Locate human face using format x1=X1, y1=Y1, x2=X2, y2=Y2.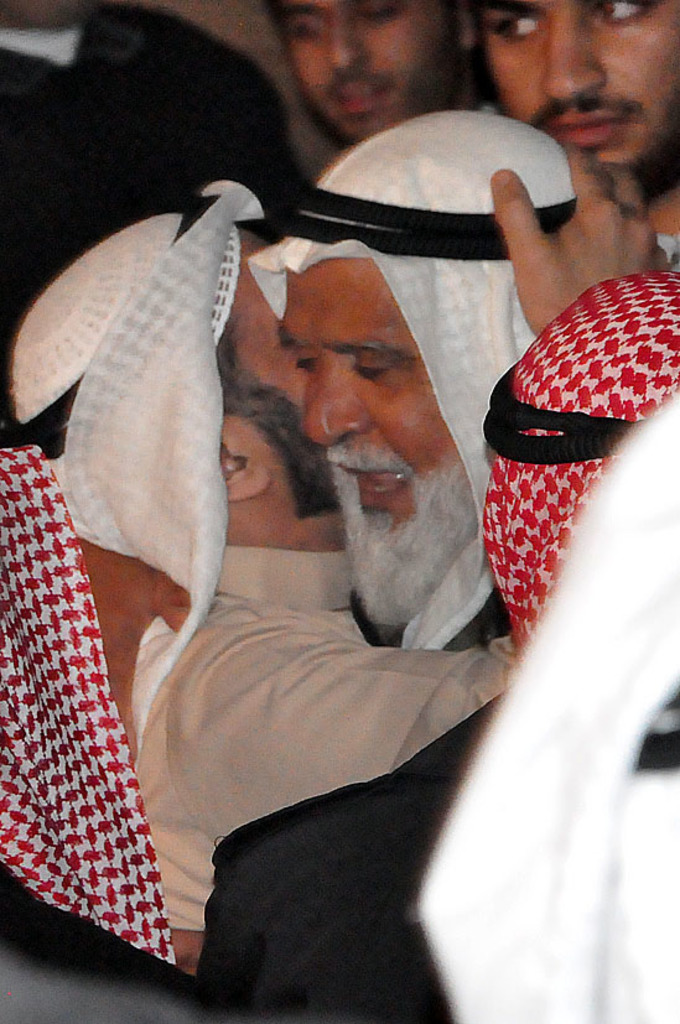
x1=483, y1=0, x2=679, y2=172.
